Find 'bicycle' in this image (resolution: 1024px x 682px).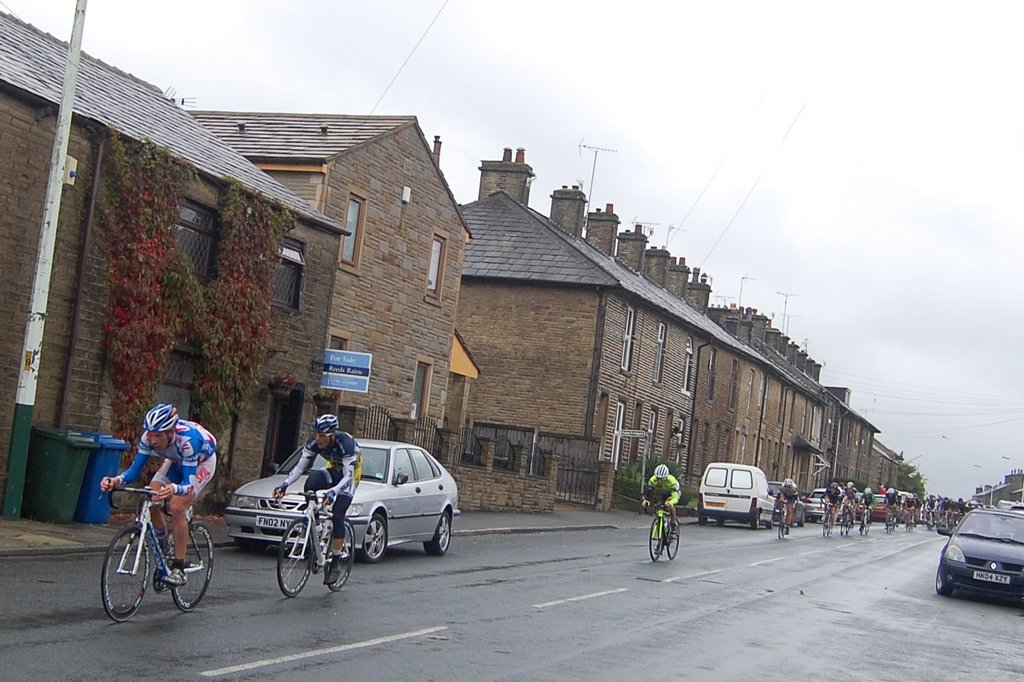
Rect(649, 498, 677, 566).
